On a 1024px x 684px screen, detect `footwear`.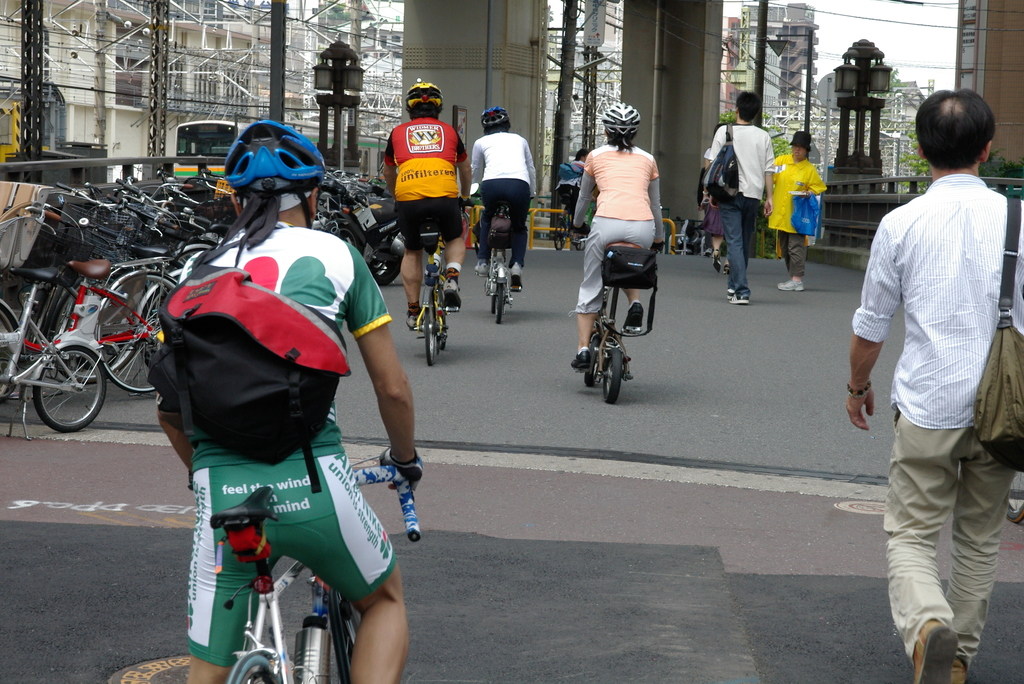
780, 277, 806, 291.
